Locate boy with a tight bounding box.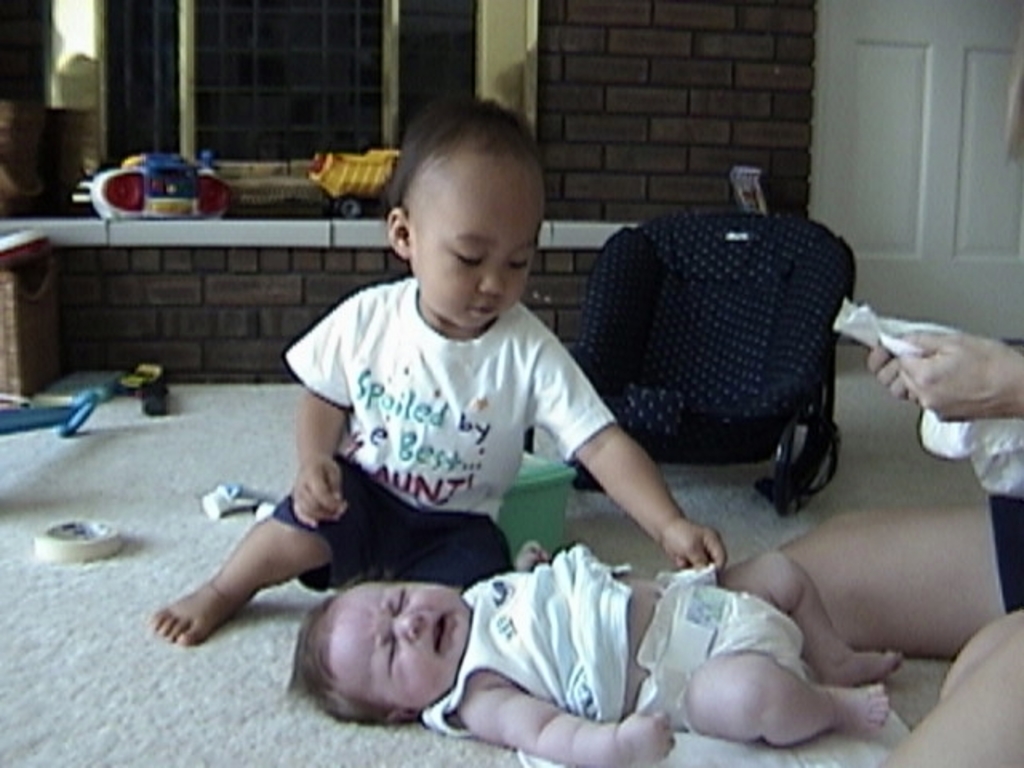
pyautogui.locateOnScreen(285, 523, 910, 758).
